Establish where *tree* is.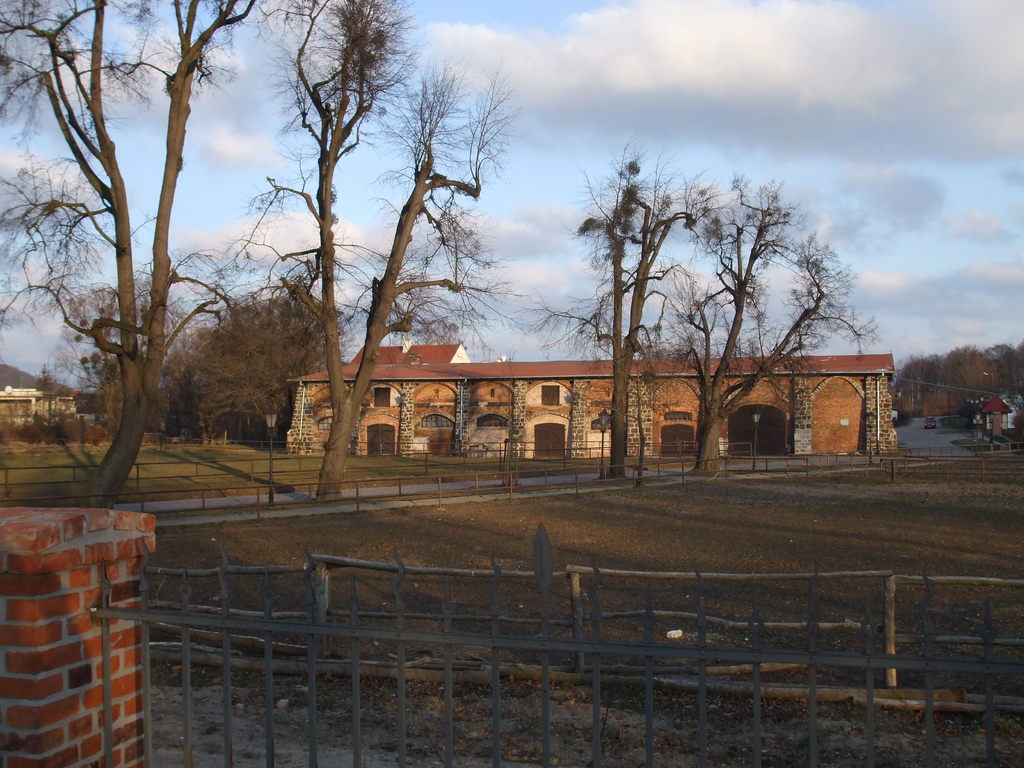
Established at 652, 172, 879, 476.
